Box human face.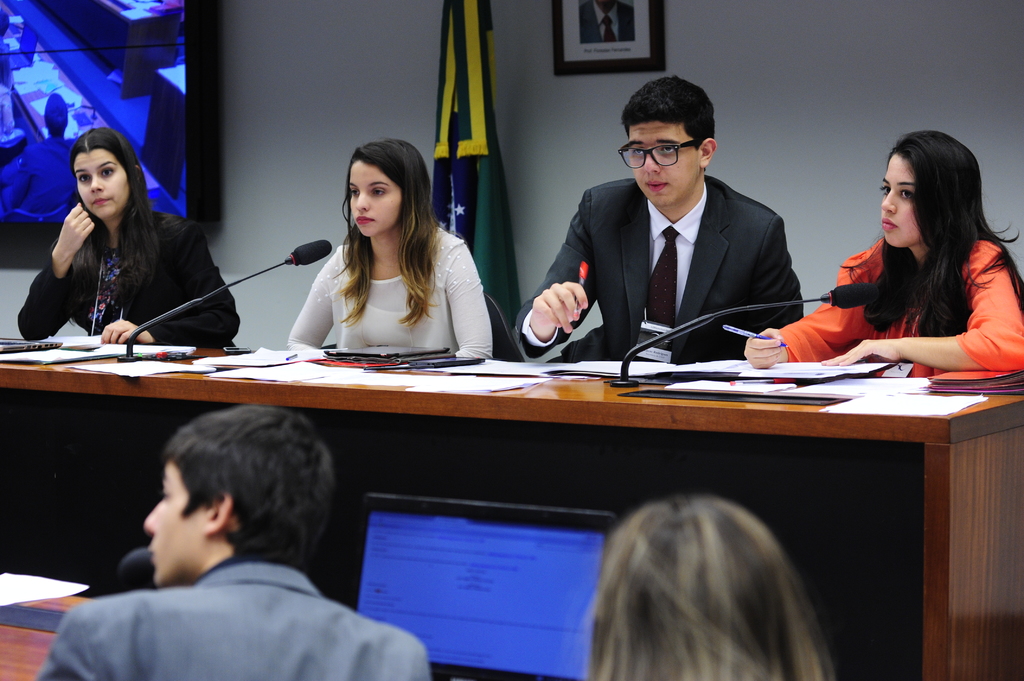
box(349, 161, 401, 236).
